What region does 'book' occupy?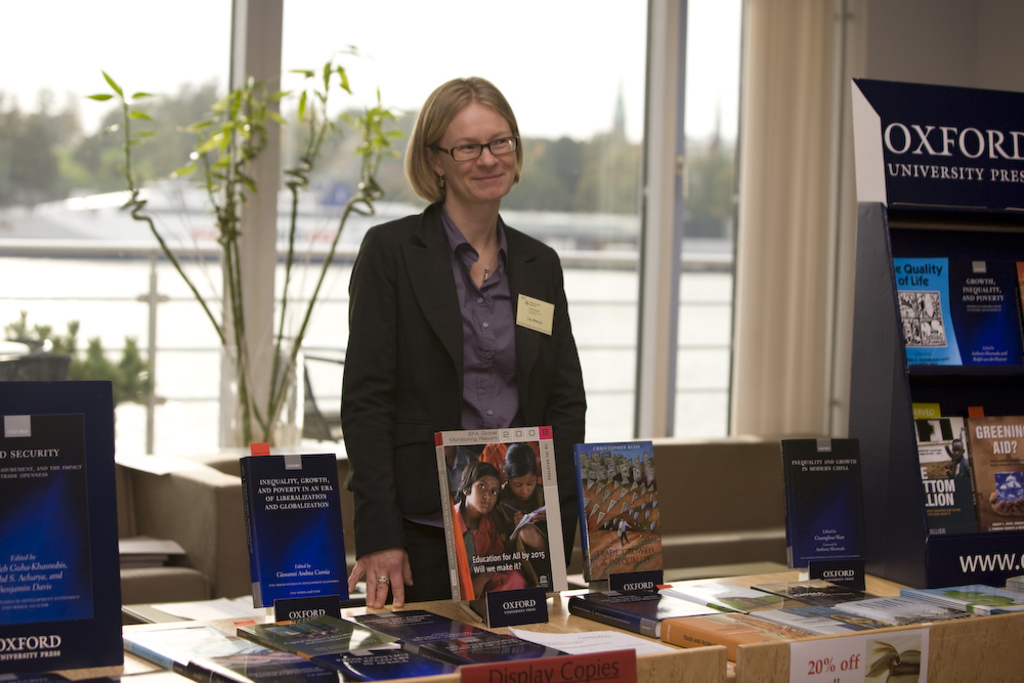
crop(230, 464, 351, 625).
